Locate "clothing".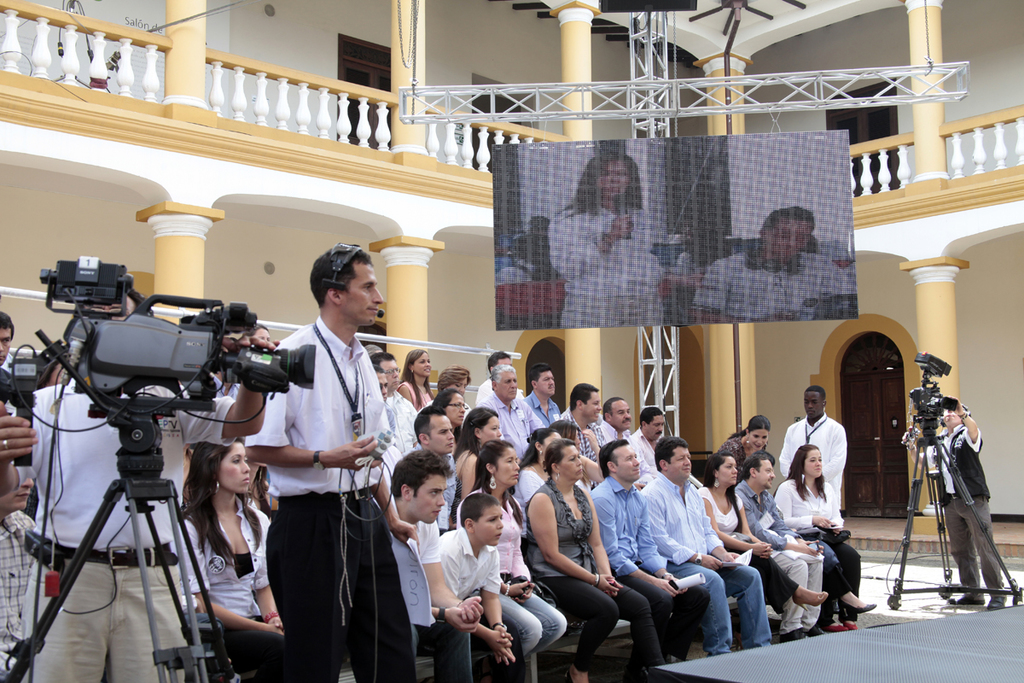
Bounding box: [left=544, top=193, right=651, bottom=332].
